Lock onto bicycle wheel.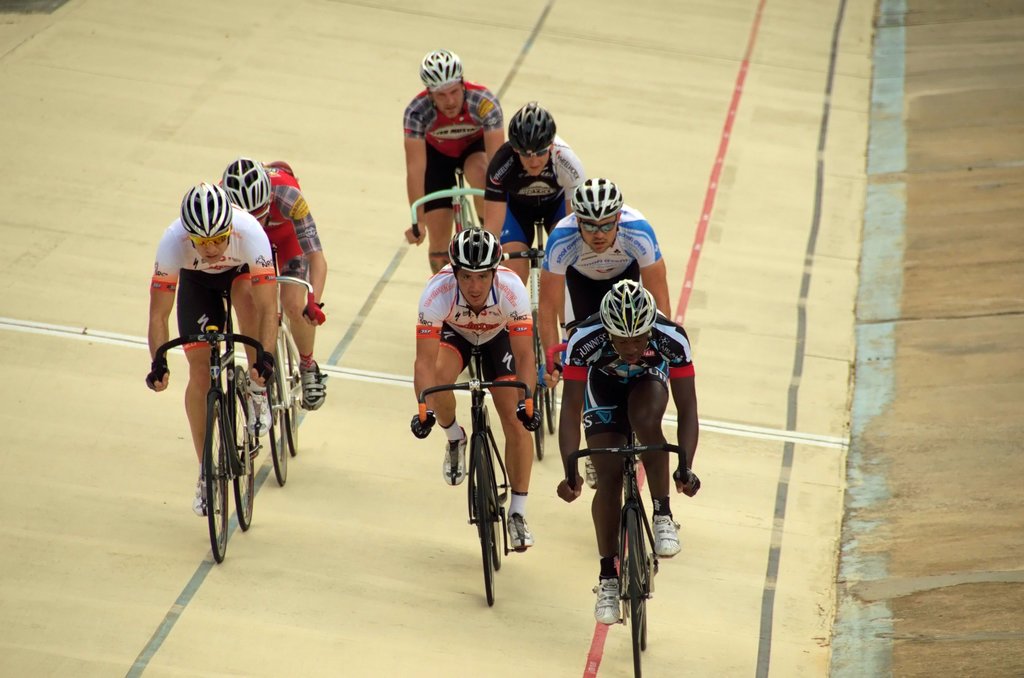
Locked: [x1=263, y1=381, x2=284, y2=486].
